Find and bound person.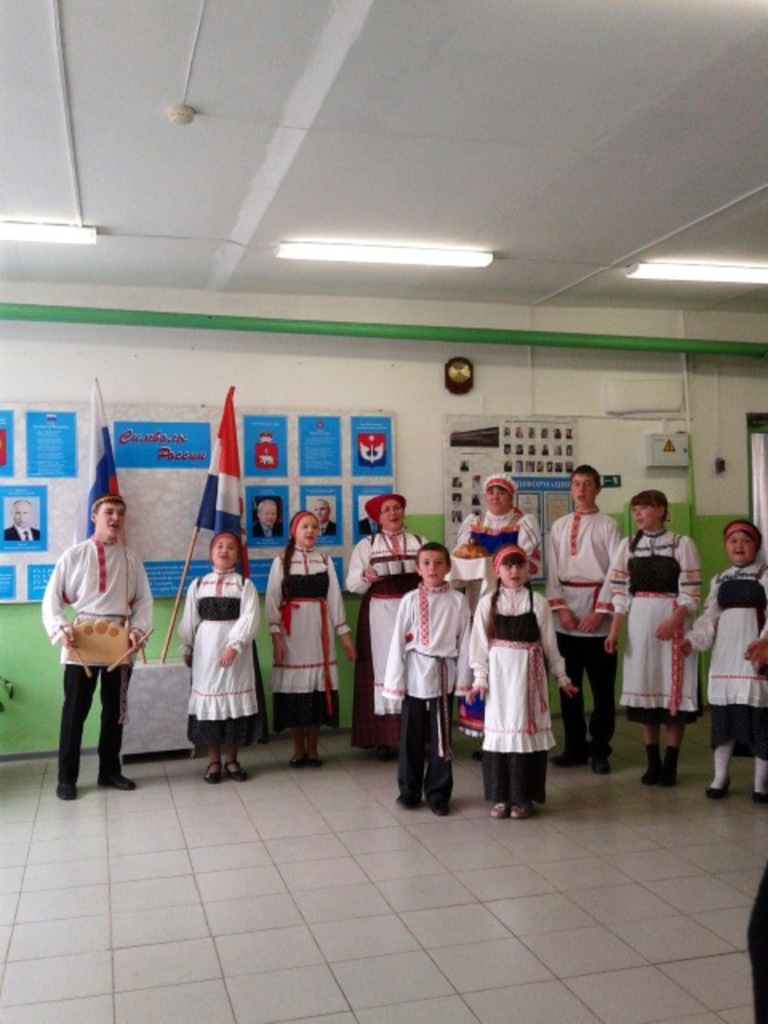
Bound: 3, 498, 38, 541.
